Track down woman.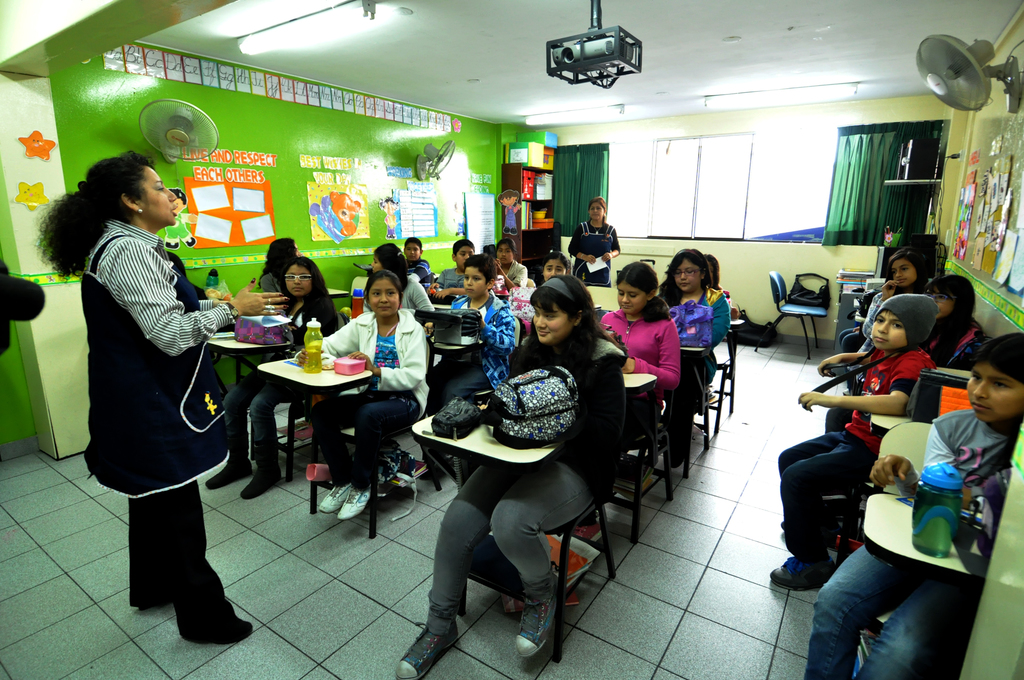
Tracked to (left=33, top=146, right=286, bottom=647).
